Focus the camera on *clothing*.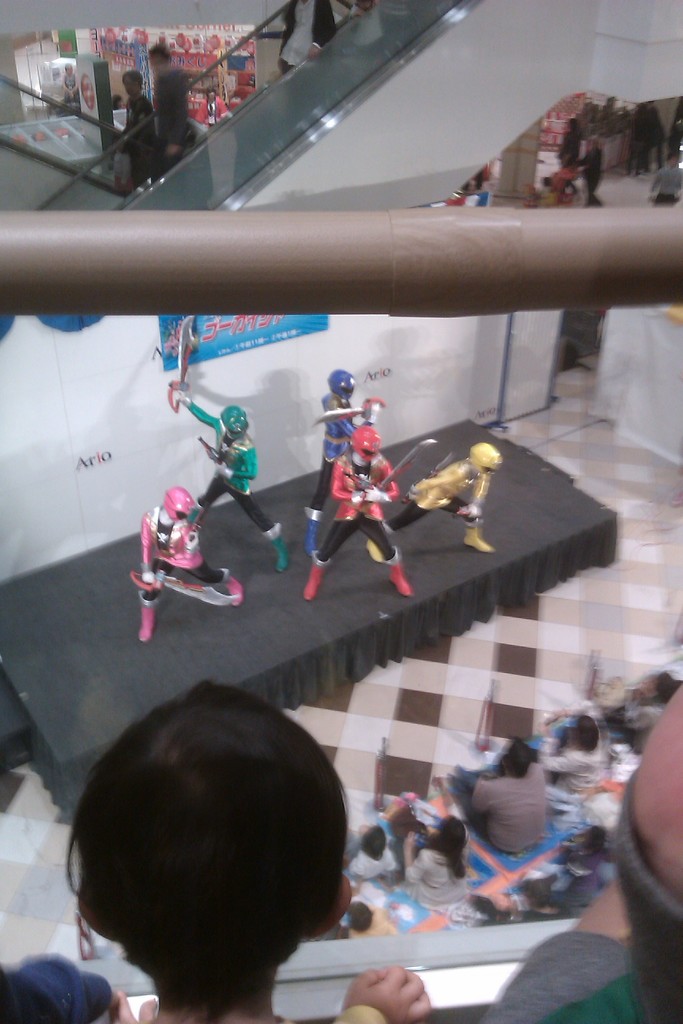
Focus region: left=315, top=924, right=346, bottom=939.
